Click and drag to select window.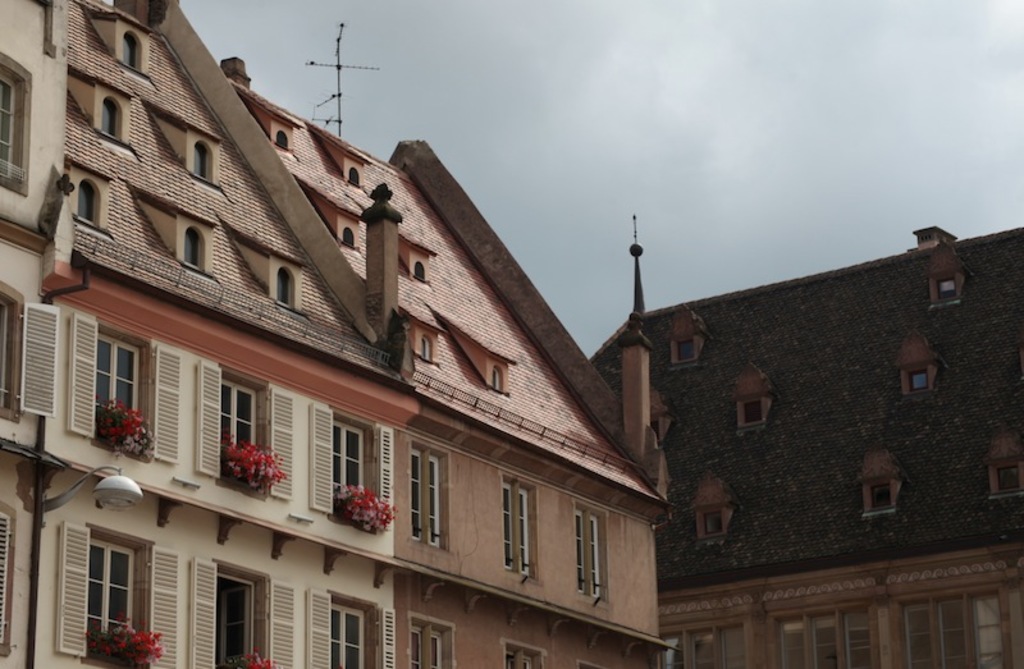
Selection: left=125, top=36, right=142, bottom=74.
